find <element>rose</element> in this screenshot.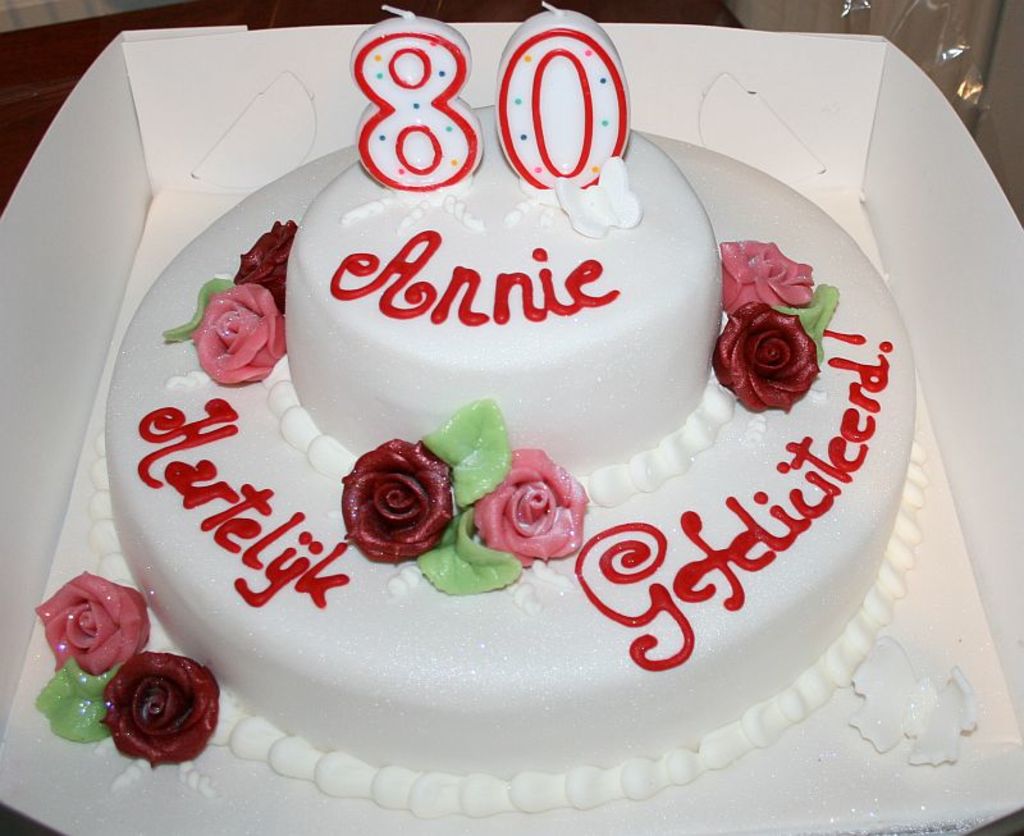
The bounding box for <element>rose</element> is (472,449,590,568).
